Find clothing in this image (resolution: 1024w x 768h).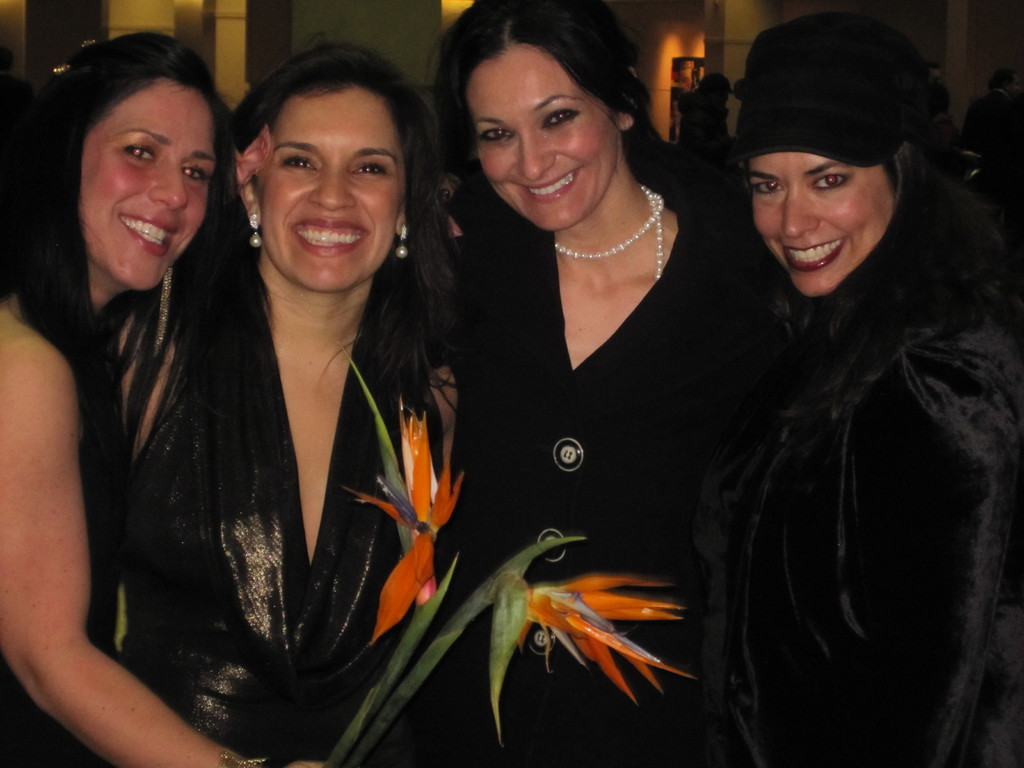
<box>675,123,1012,740</box>.
